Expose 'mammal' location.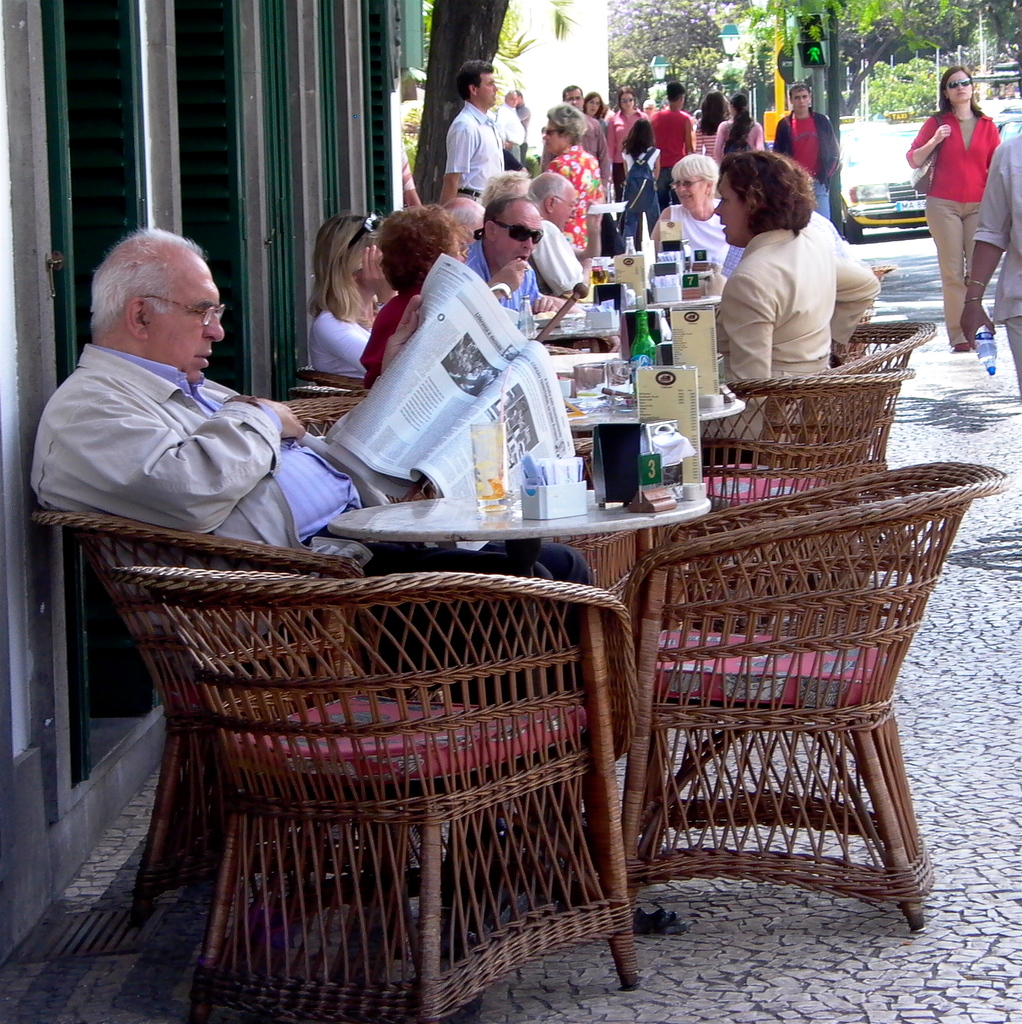
Exposed at locate(803, 46, 822, 62).
